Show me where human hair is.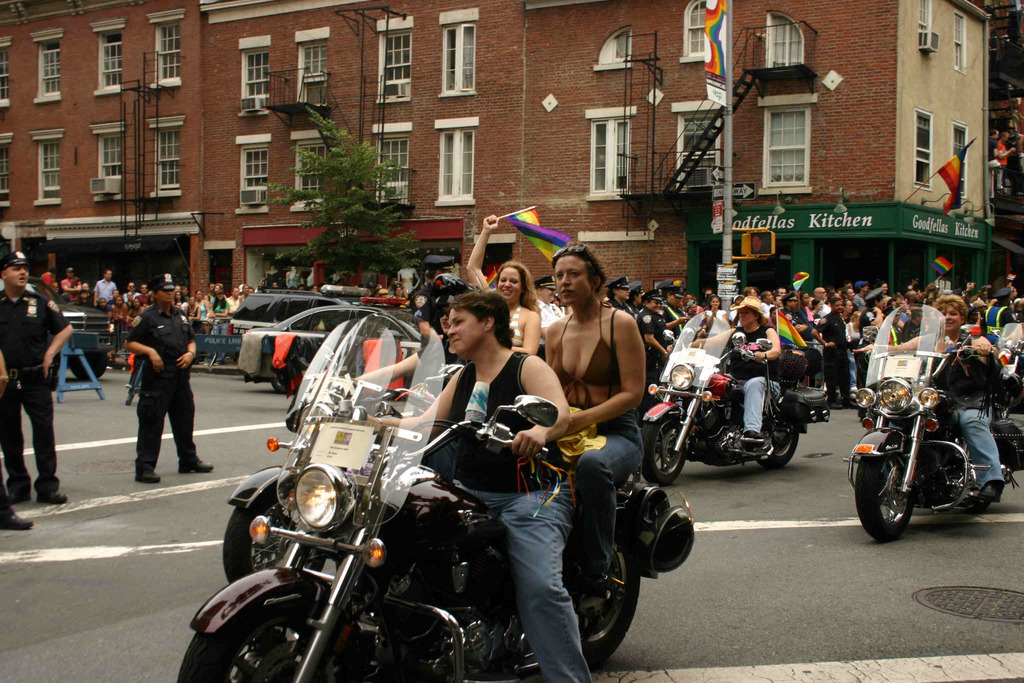
human hair is at x1=751, y1=309, x2=764, y2=325.
